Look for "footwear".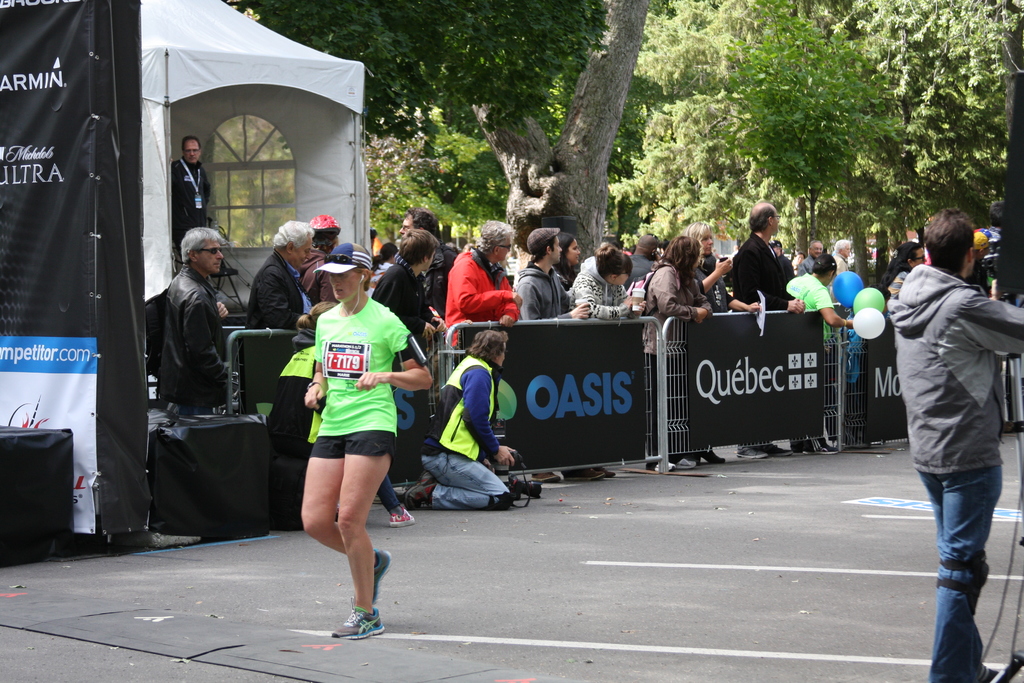
Found: <bbox>764, 444, 788, 457</bbox>.
